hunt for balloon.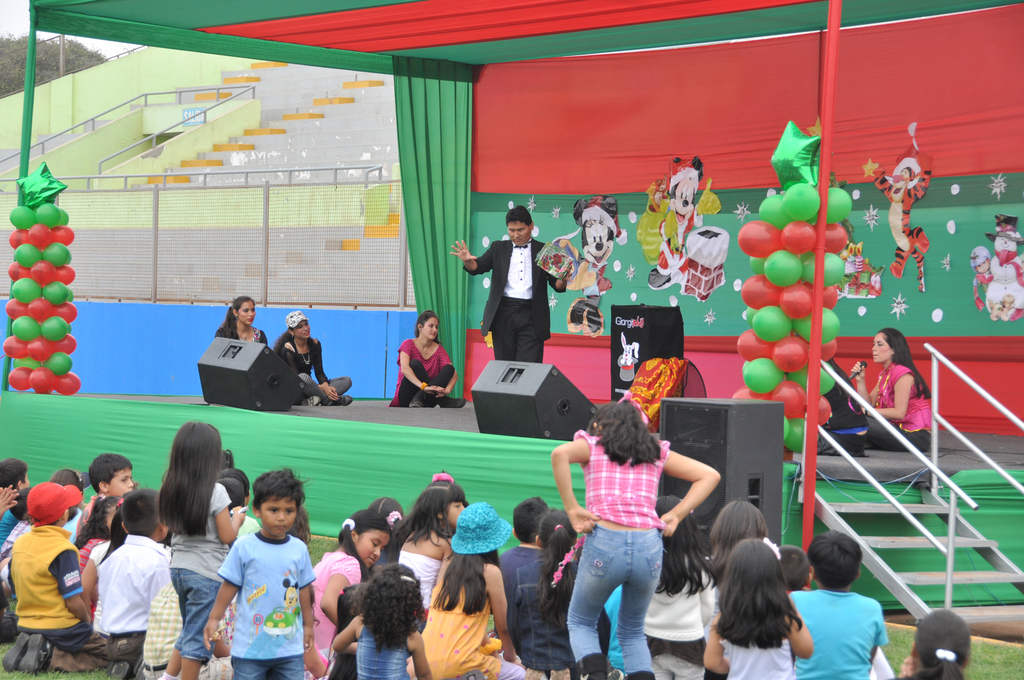
Hunted down at locate(6, 299, 28, 318).
